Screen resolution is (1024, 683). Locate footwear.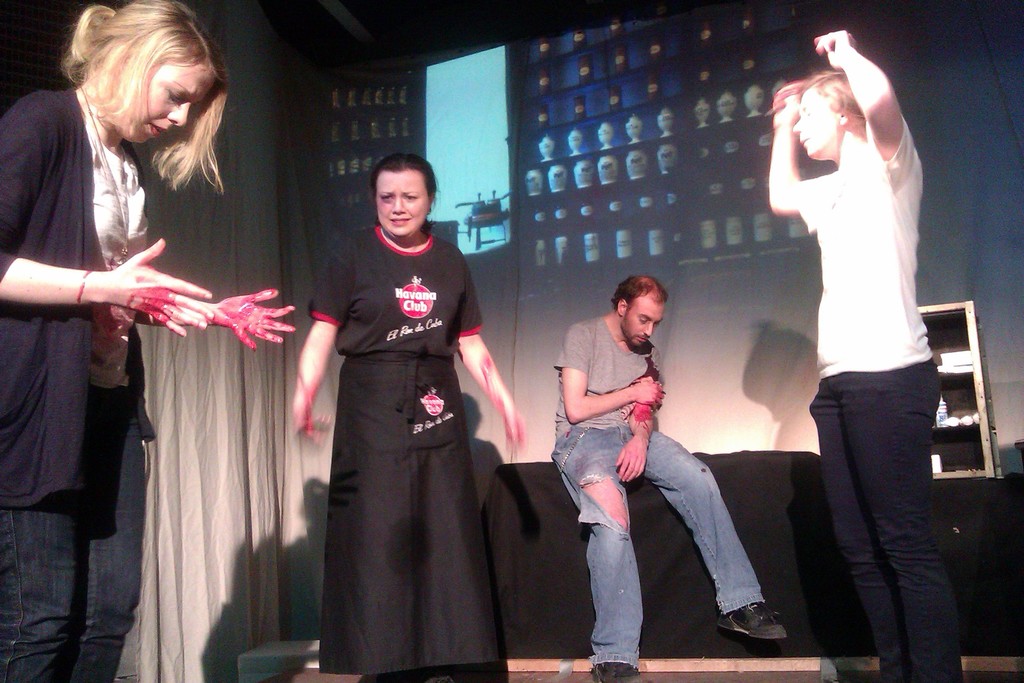
{"x1": 714, "y1": 593, "x2": 783, "y2": 641}.
